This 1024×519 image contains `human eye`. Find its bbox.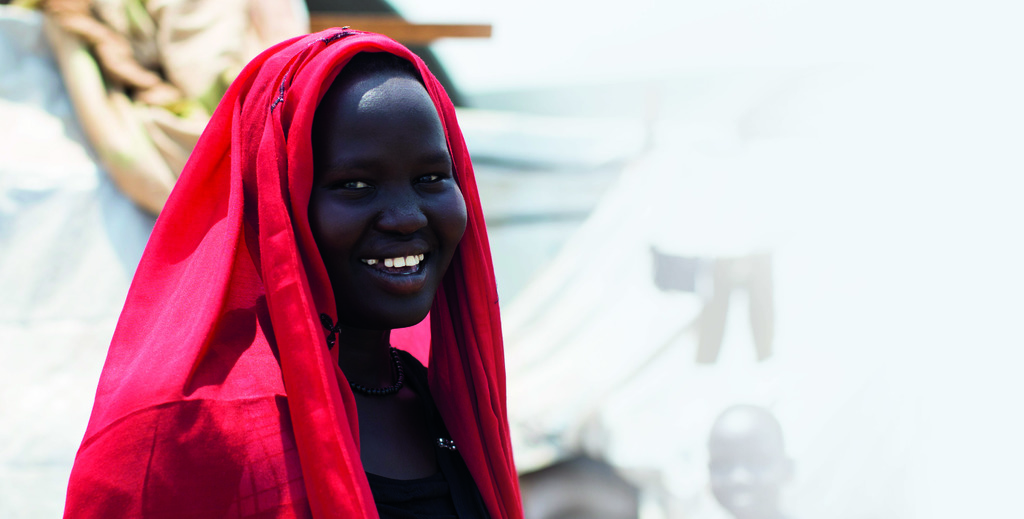
412, 164, 455, 196.
